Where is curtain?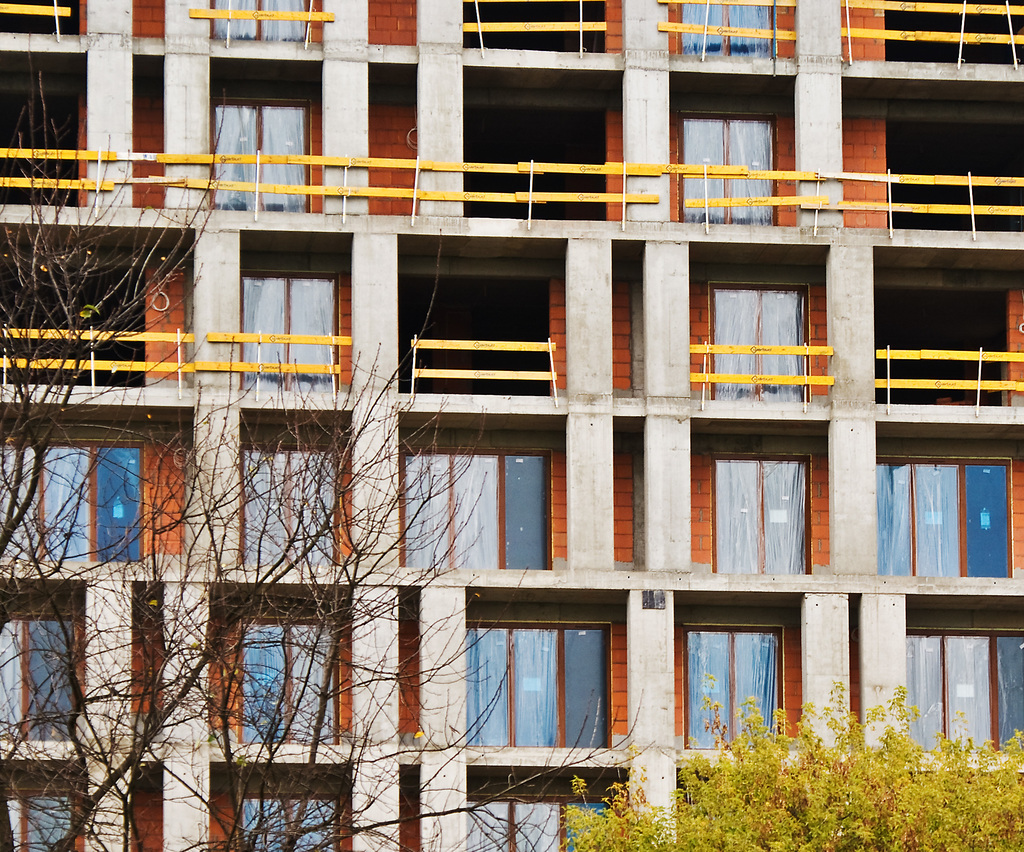
select_region(763, 287, 799, 404).
